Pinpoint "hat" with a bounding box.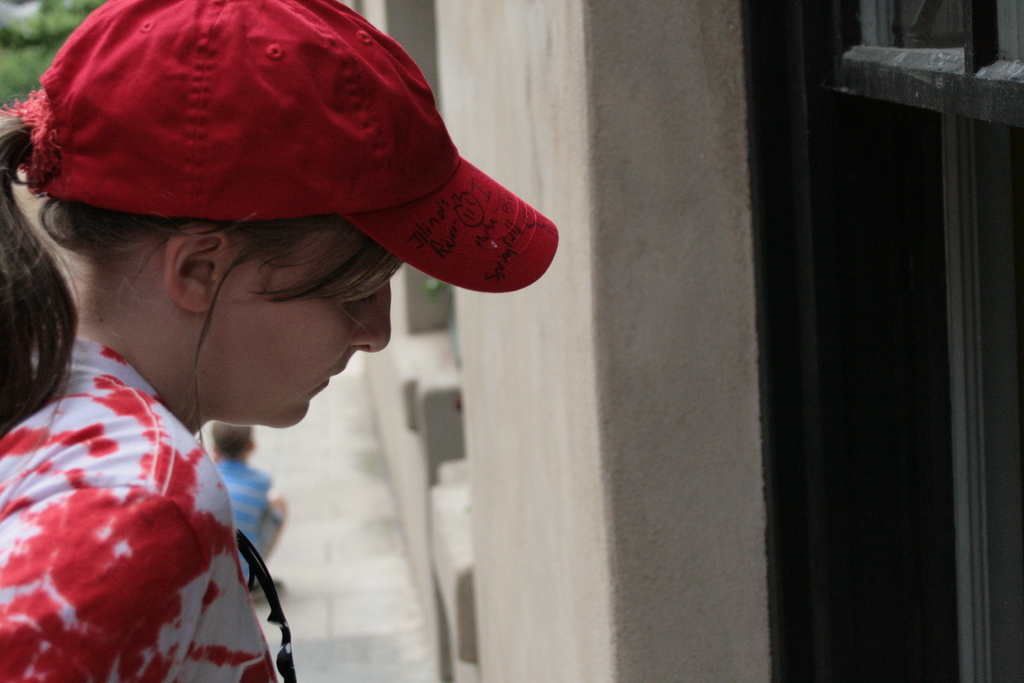
detection(24, 0, 563, 295).
